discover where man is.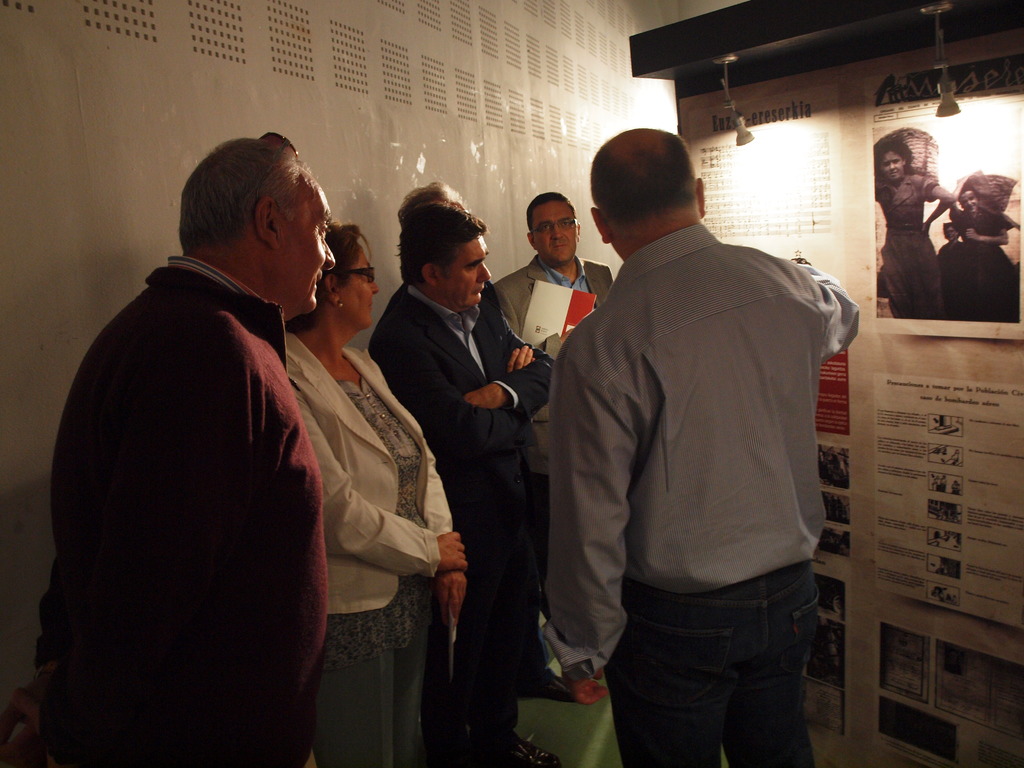
Discovered at BBox(44, 129, 347, 767).
